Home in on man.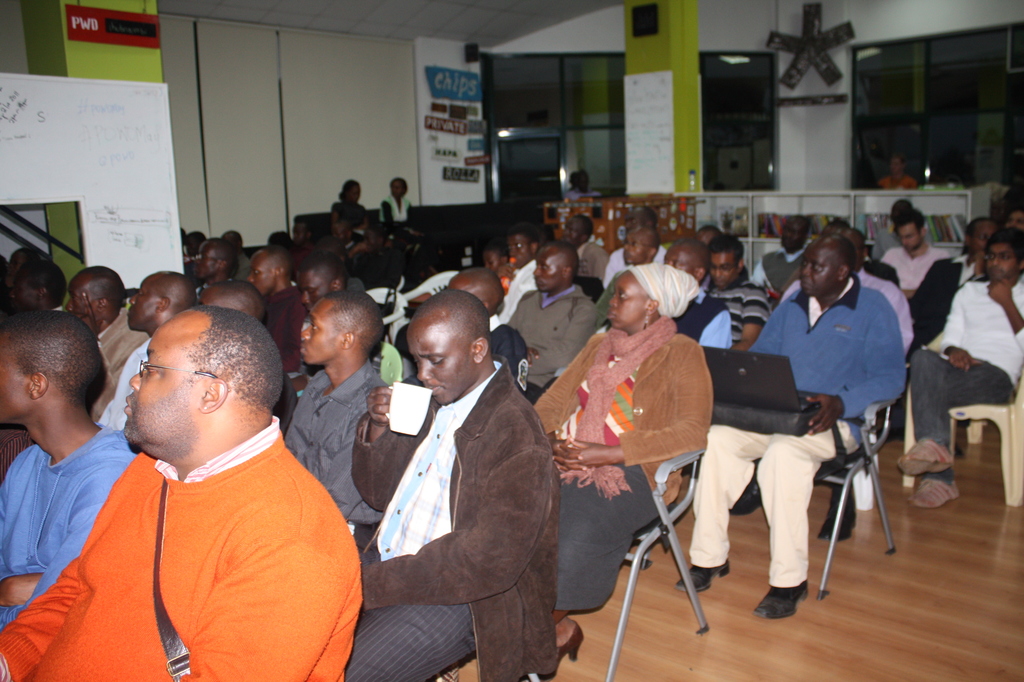
Homed in at 98/270/198/434.
